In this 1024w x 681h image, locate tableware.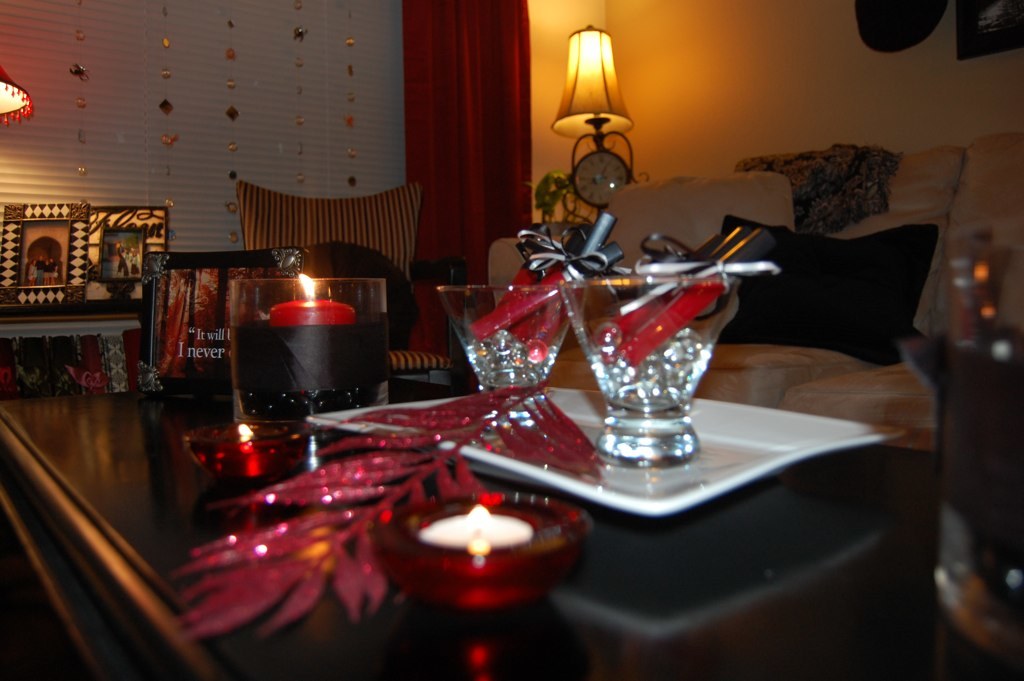
Bounding box: bbox=(566, 246, 757, 475).
